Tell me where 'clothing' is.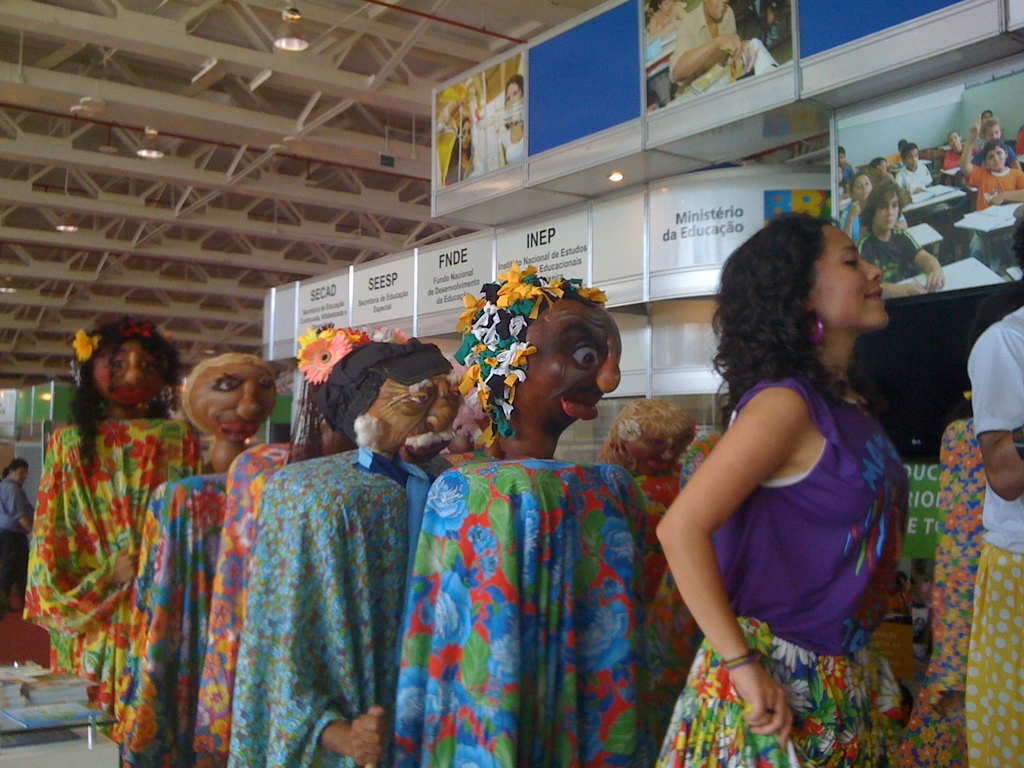
'clothing' is at [198, 433, 436, 767].
